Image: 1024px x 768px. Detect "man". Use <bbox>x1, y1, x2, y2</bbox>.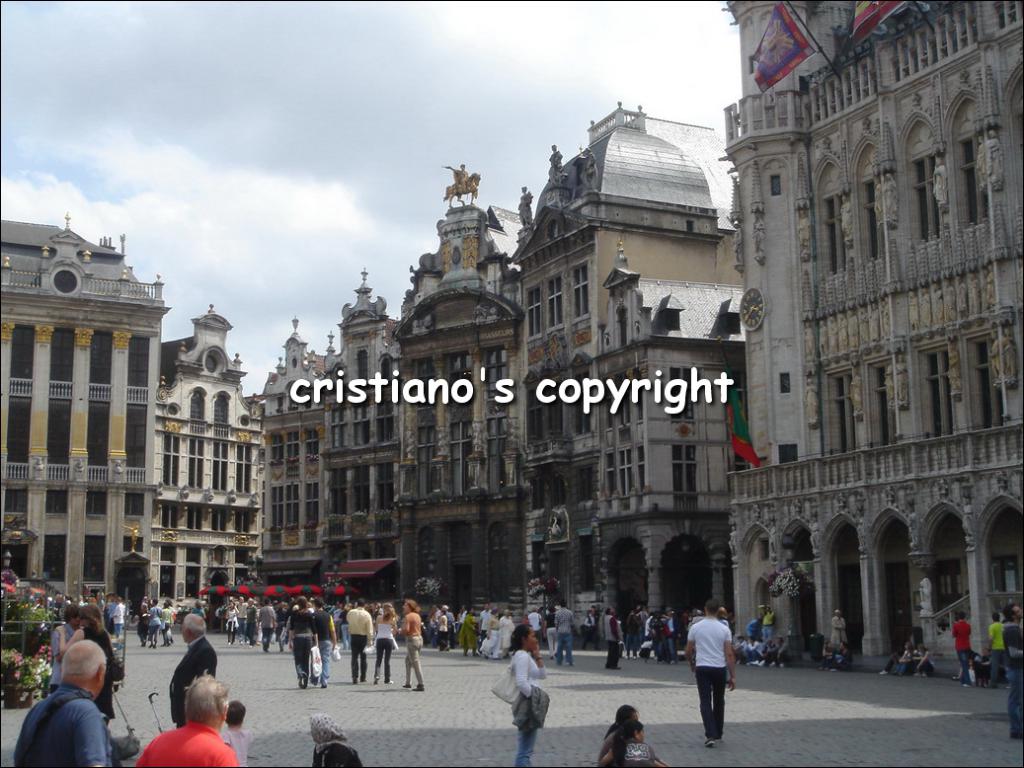
<bbox>554, 596, 579, 672</bbox>.
